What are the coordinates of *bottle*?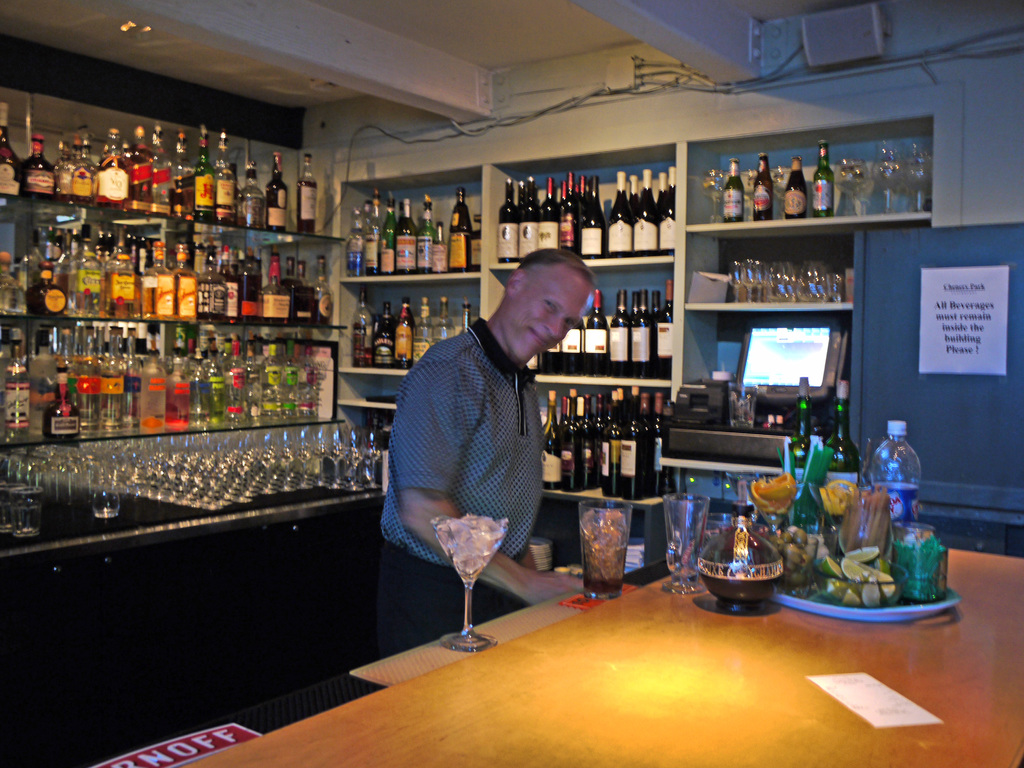
BBox(5, 327, 31, 437).
